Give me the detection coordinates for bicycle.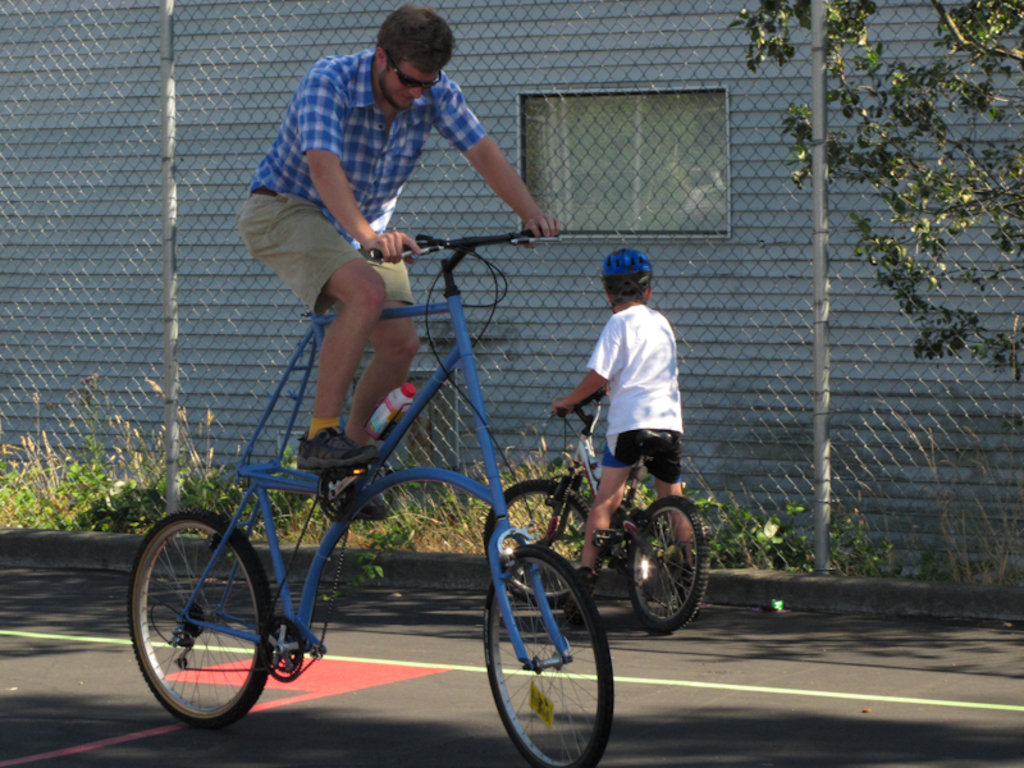
rect(125, 223, 614, 767).
